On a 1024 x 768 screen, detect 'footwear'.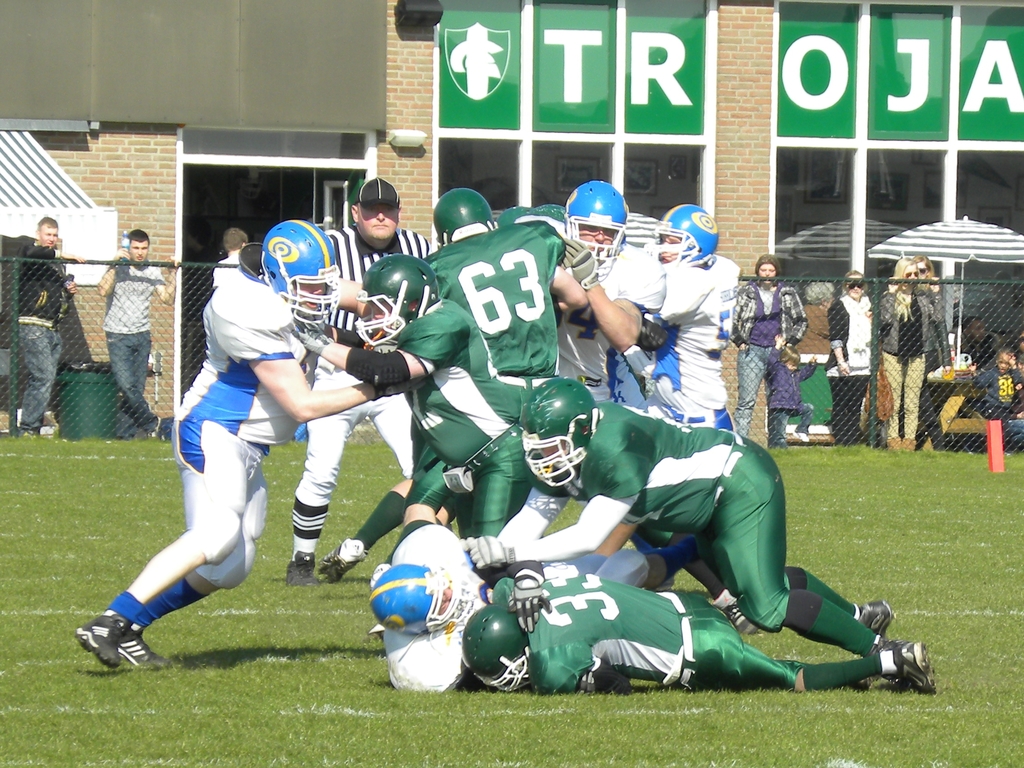
284:545:324:595.
